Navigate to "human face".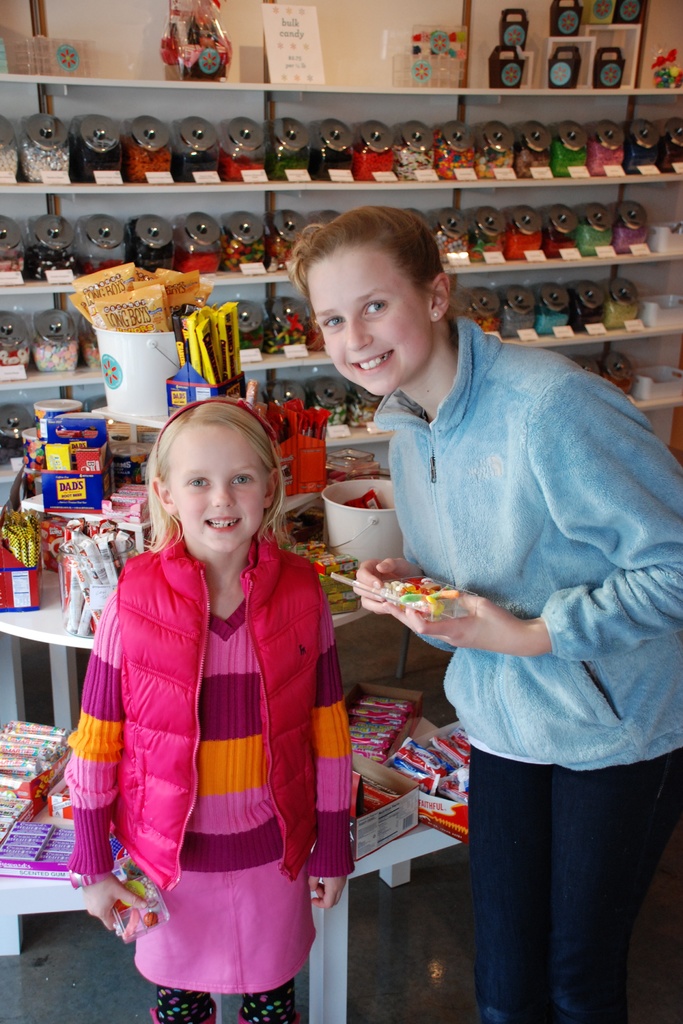
Navigation target: detection(306, 250, 426, 396).
